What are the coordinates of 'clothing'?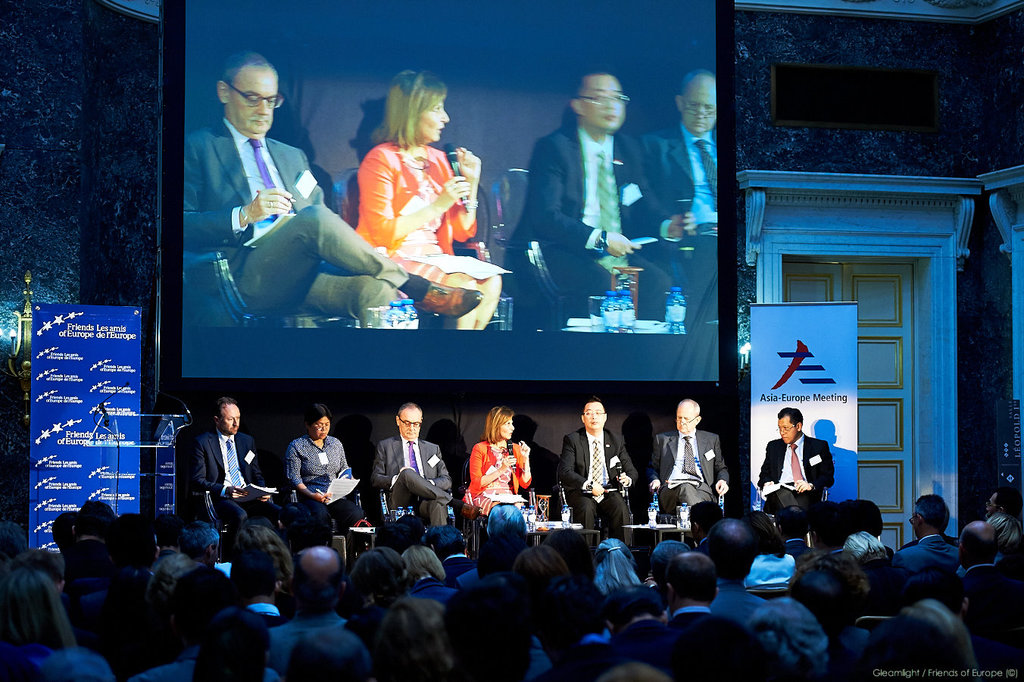
{"left": 461, "top": 436, "right": 532, "bottom": 520}.
